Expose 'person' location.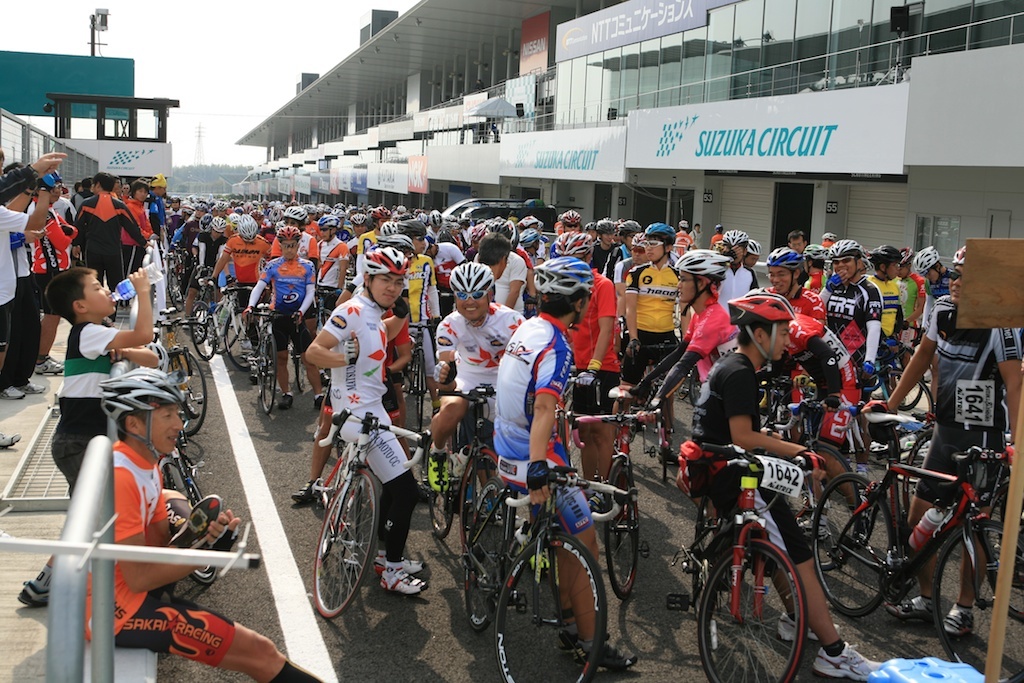
Exposed at [469,233,527,316].
